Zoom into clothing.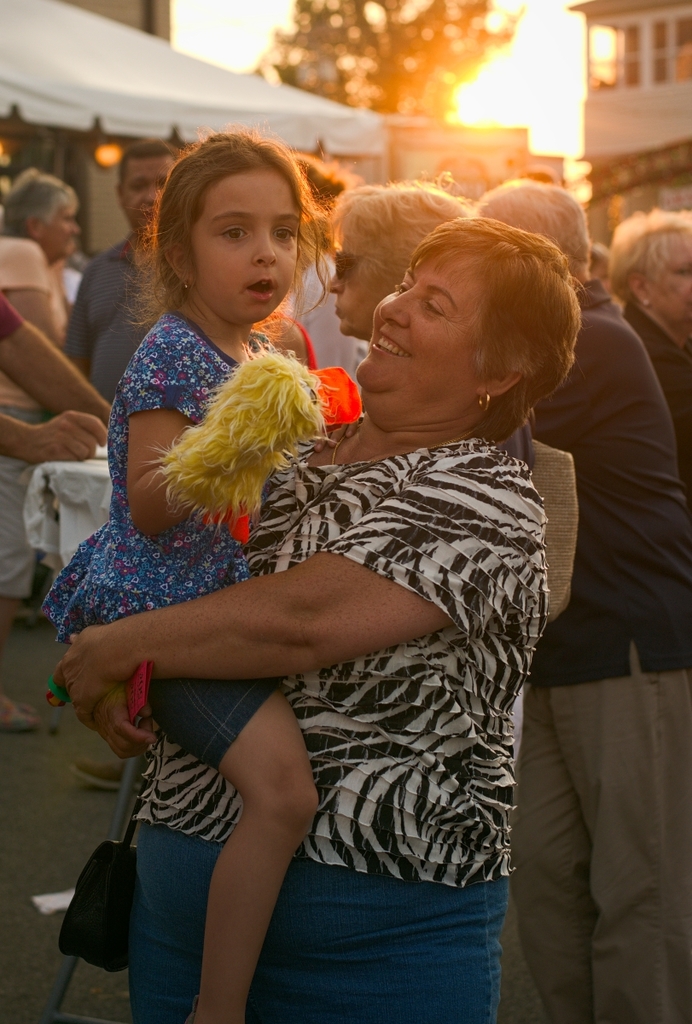
Zoom target: {"x1": 0, "y1": 235, "x2": 66, "y2": 605}.
